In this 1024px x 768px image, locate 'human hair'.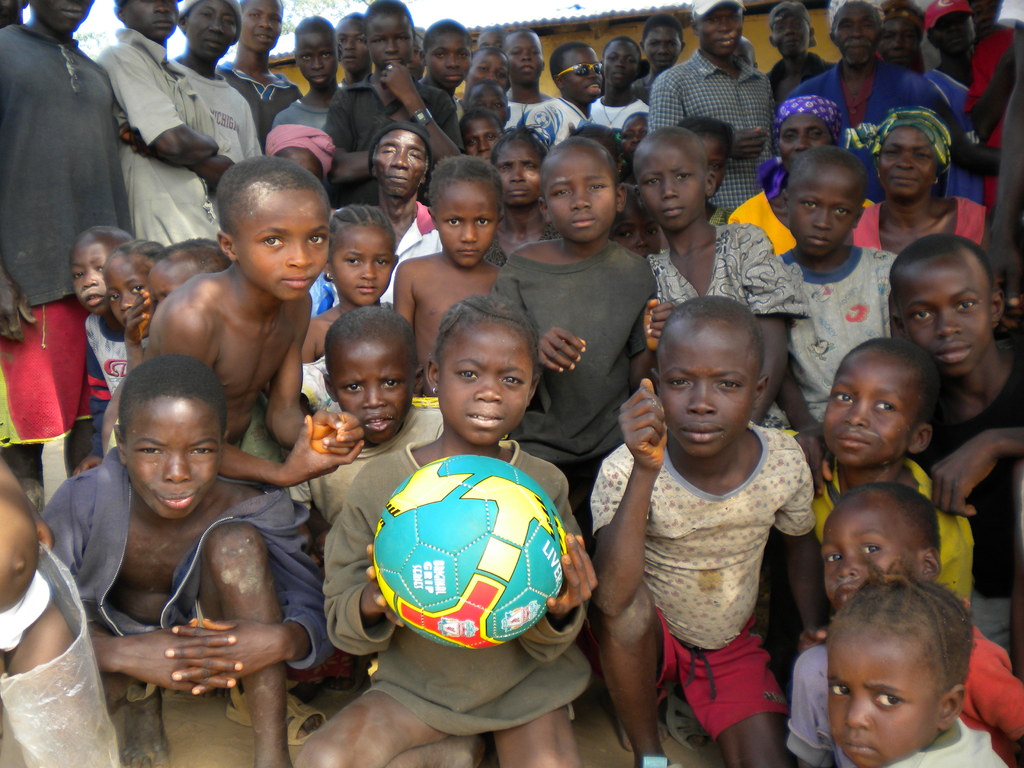
Bounding box: {"x1": 678, "y1": 114, "x2": 732, "y2": 154}.
